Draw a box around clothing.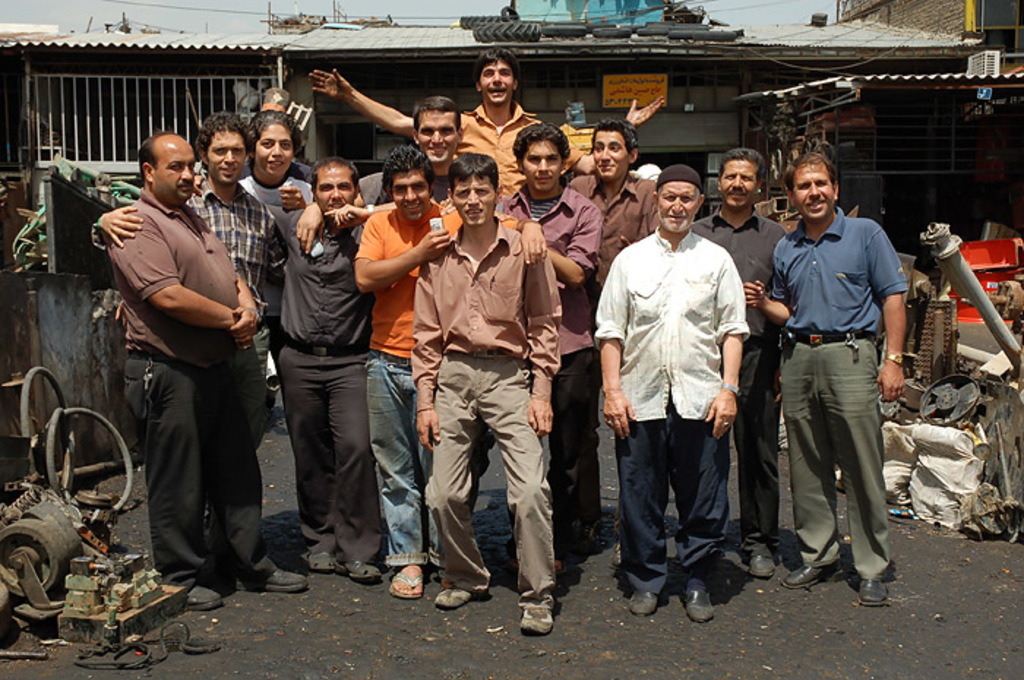
(255,170,316,243).
